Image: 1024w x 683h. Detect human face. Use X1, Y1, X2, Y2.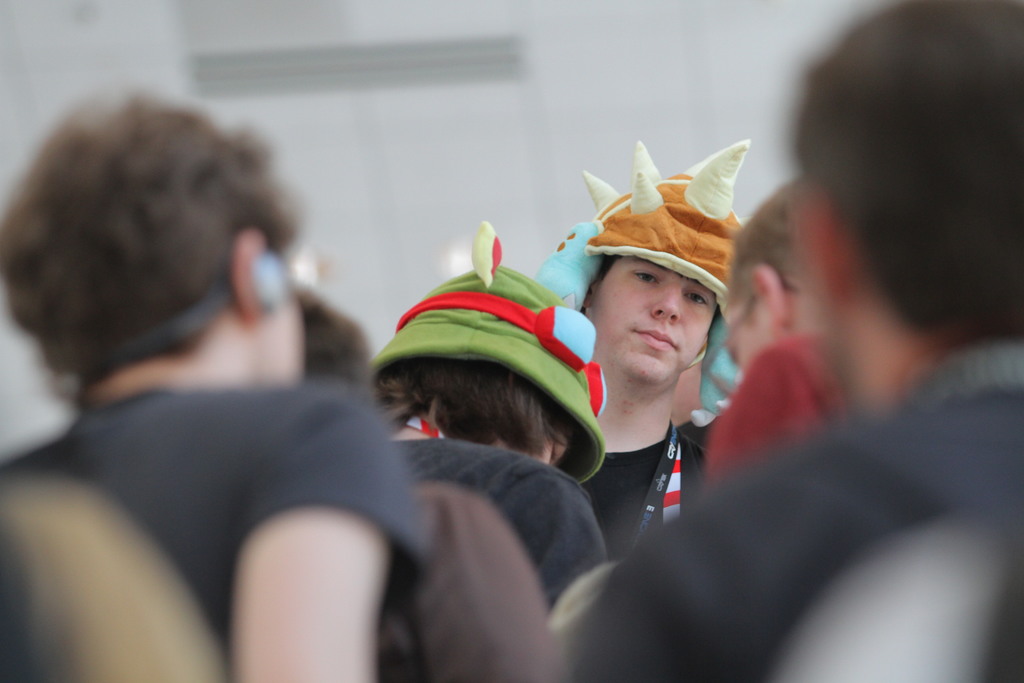
584, 261, 719, 382.
